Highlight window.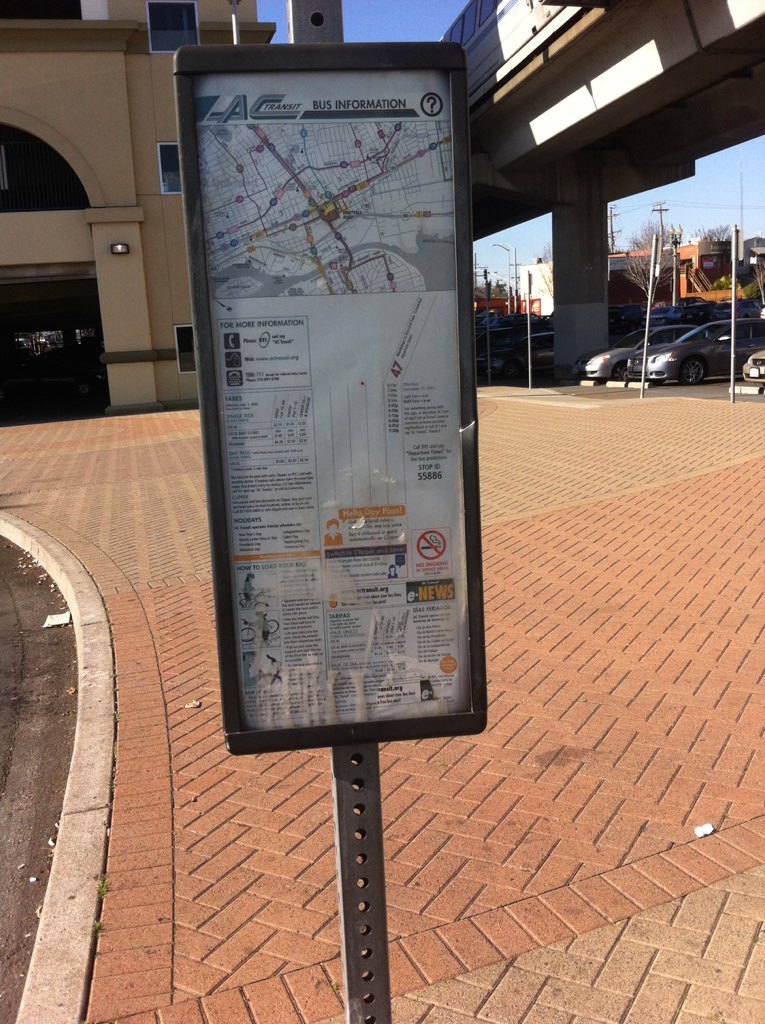
Highlighted region: x1=161 y1=142 x2=180 y2=194.
